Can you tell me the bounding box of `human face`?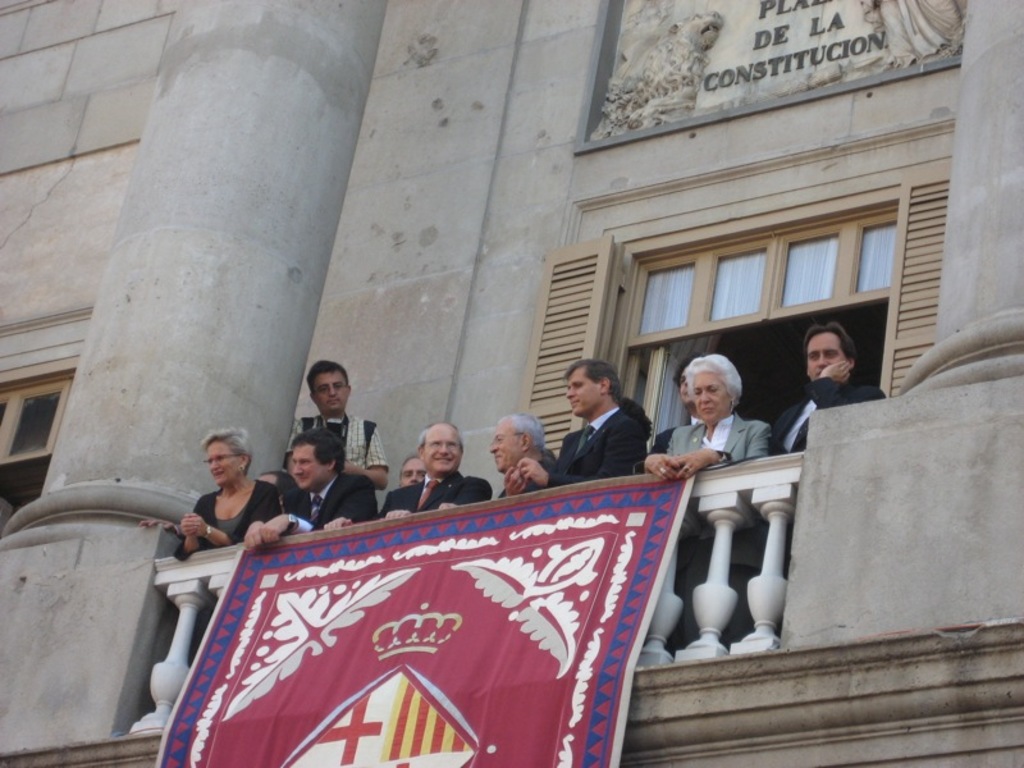
Rect(399, 463, 421, 484).
